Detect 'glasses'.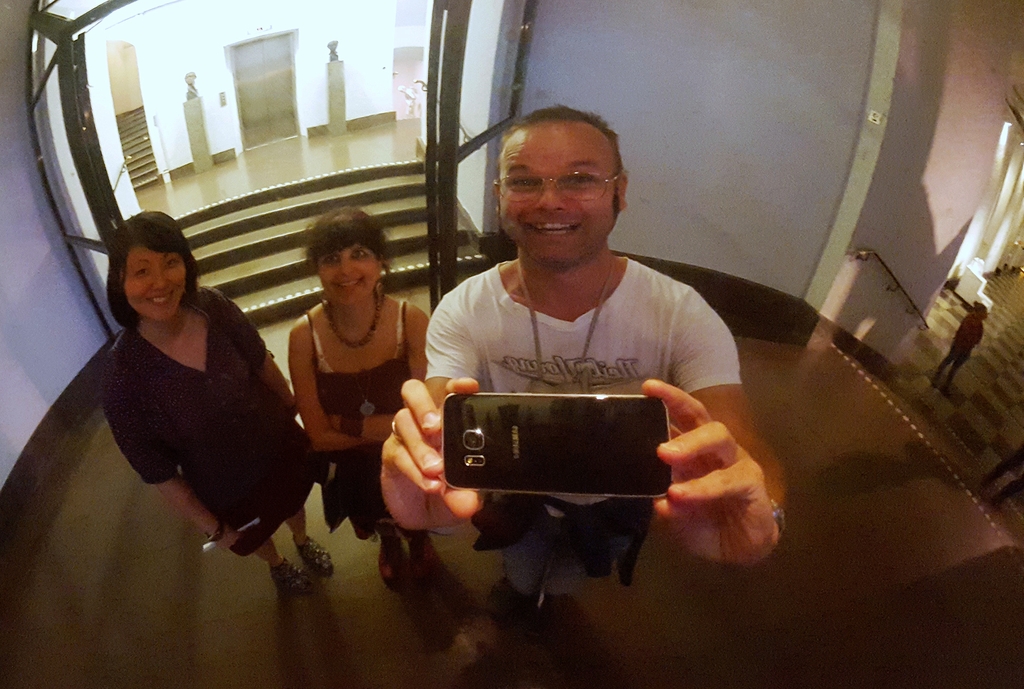
Detected at 490, 167, 623, 204.
